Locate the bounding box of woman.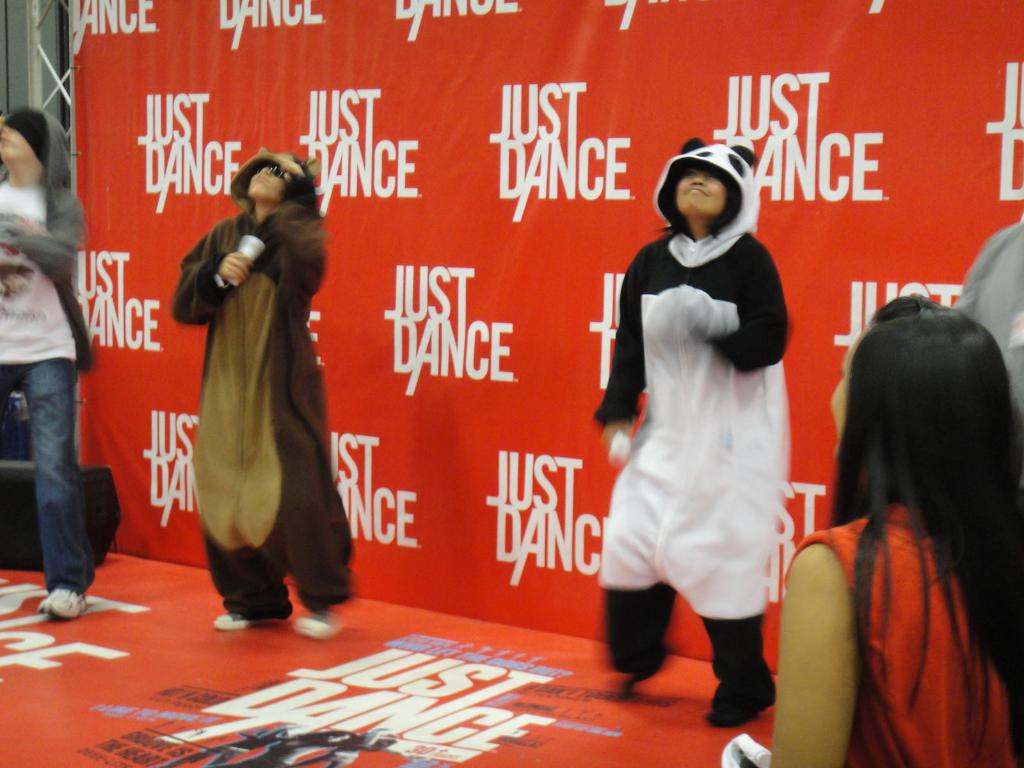
Bounding box: l=763, t=291, r=1023, b=767.
